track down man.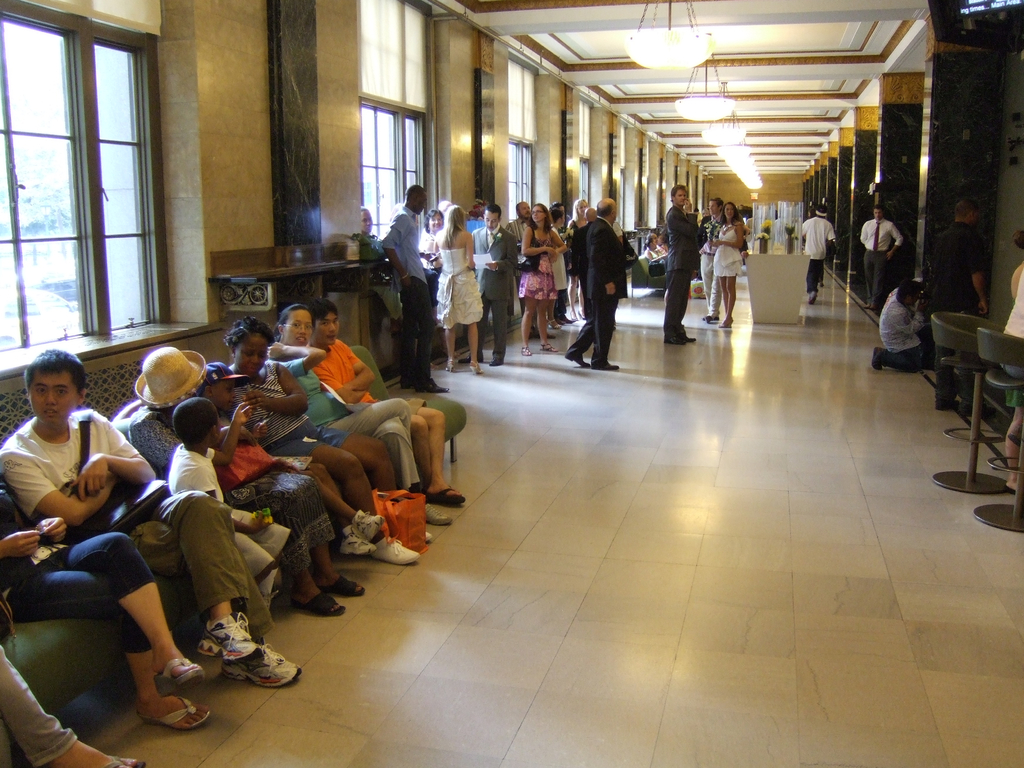
Tracked to <box>662,185,697,344</box>.
